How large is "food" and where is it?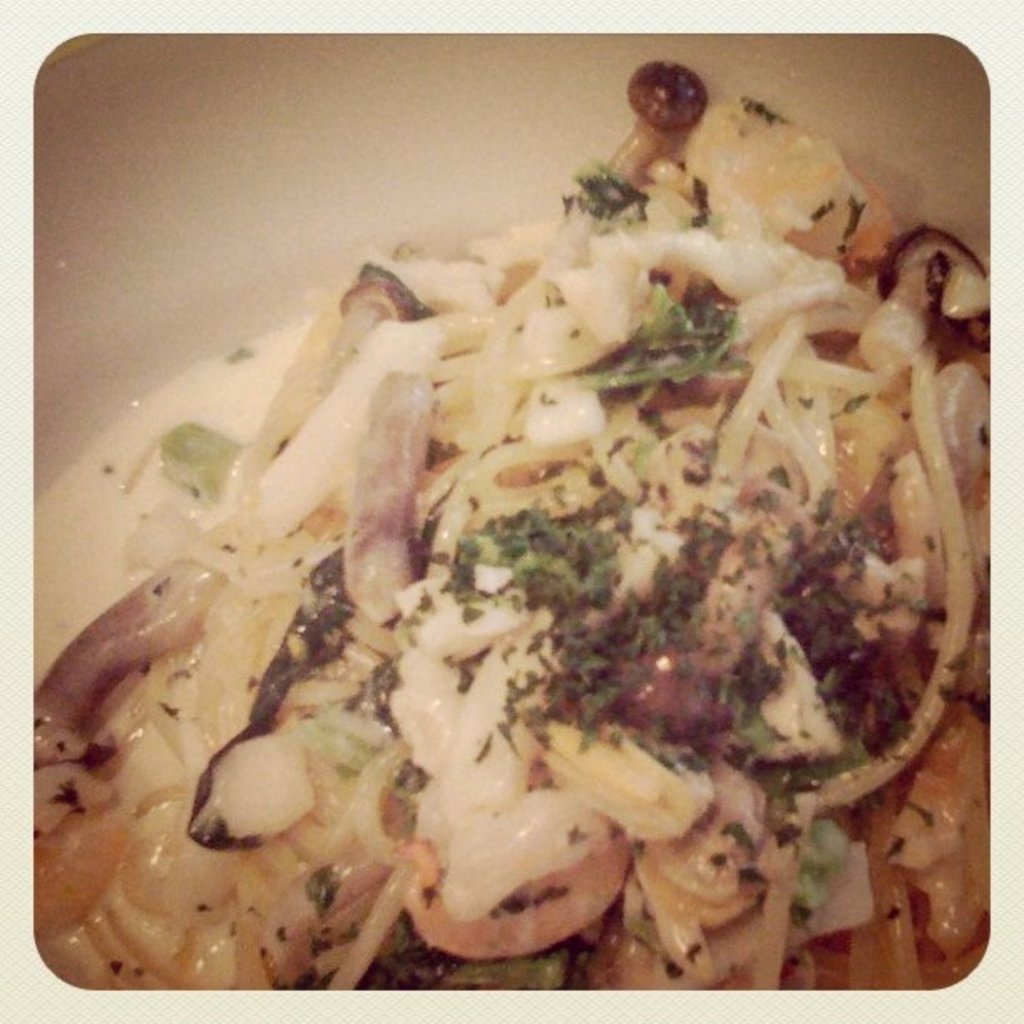
Bounding box: [x1=37, y1=60, x2=997, y2=991].
